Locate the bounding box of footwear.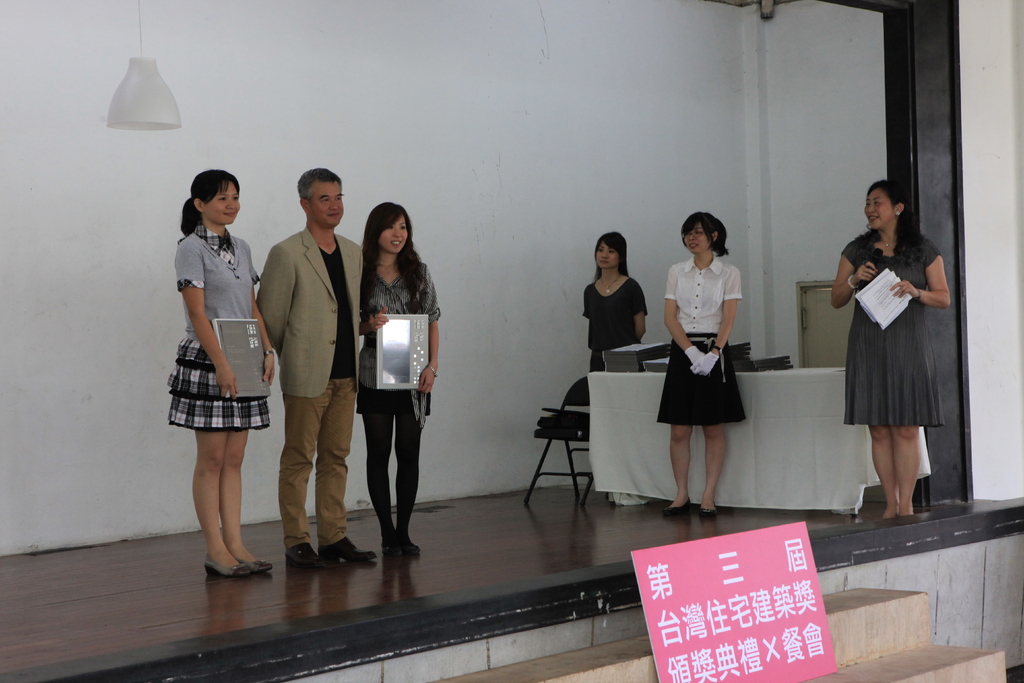
Bounding box: crop(241, 559, 275, 570).
